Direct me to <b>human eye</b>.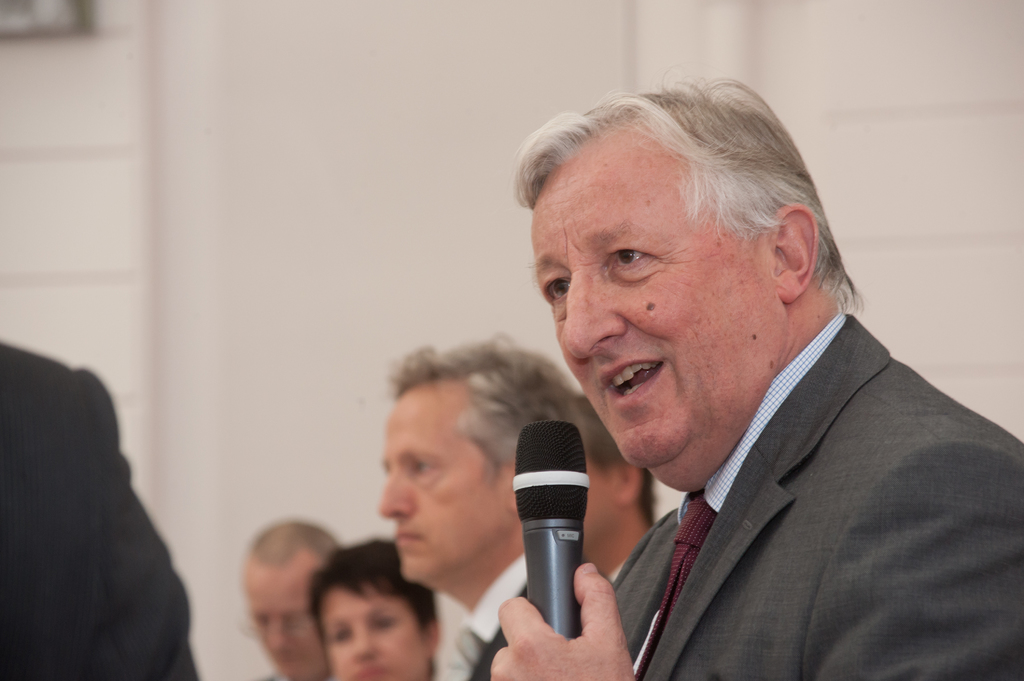
Direction: Rect(541, 271, 572, 308).
